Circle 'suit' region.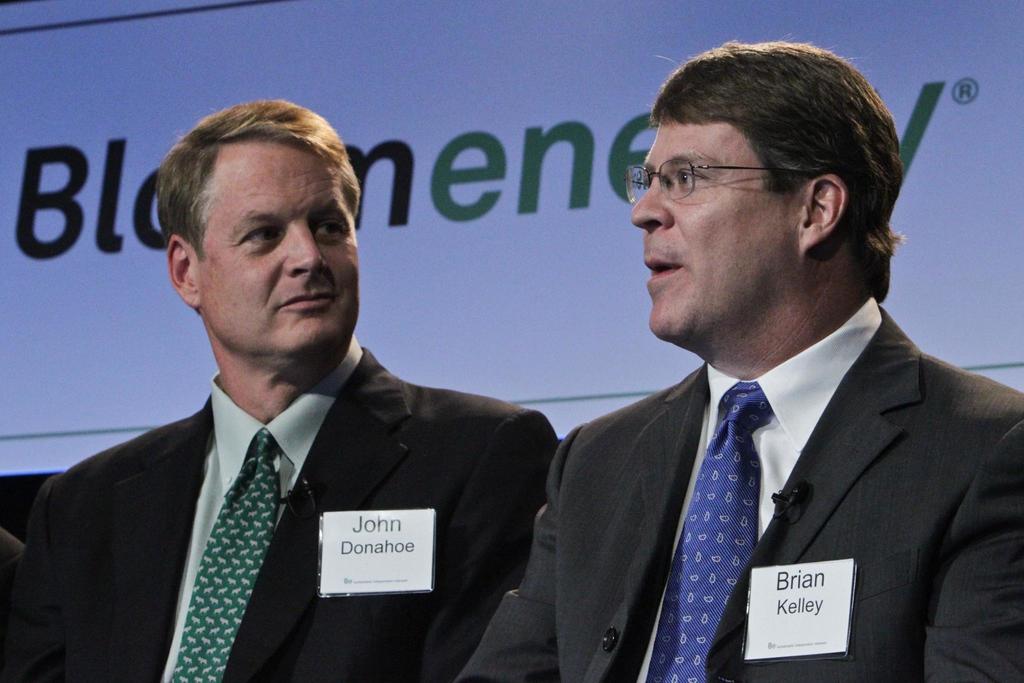
Region: <box>0,329,564,682</box>.
